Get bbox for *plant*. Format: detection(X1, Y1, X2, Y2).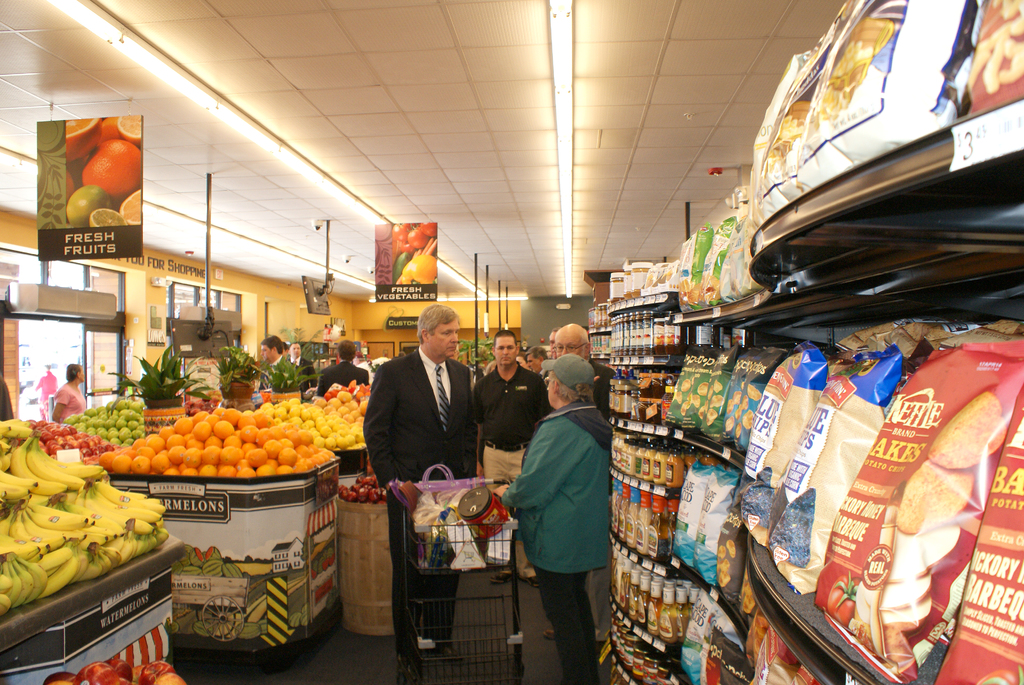
detection(101, 338, 200, 402).
